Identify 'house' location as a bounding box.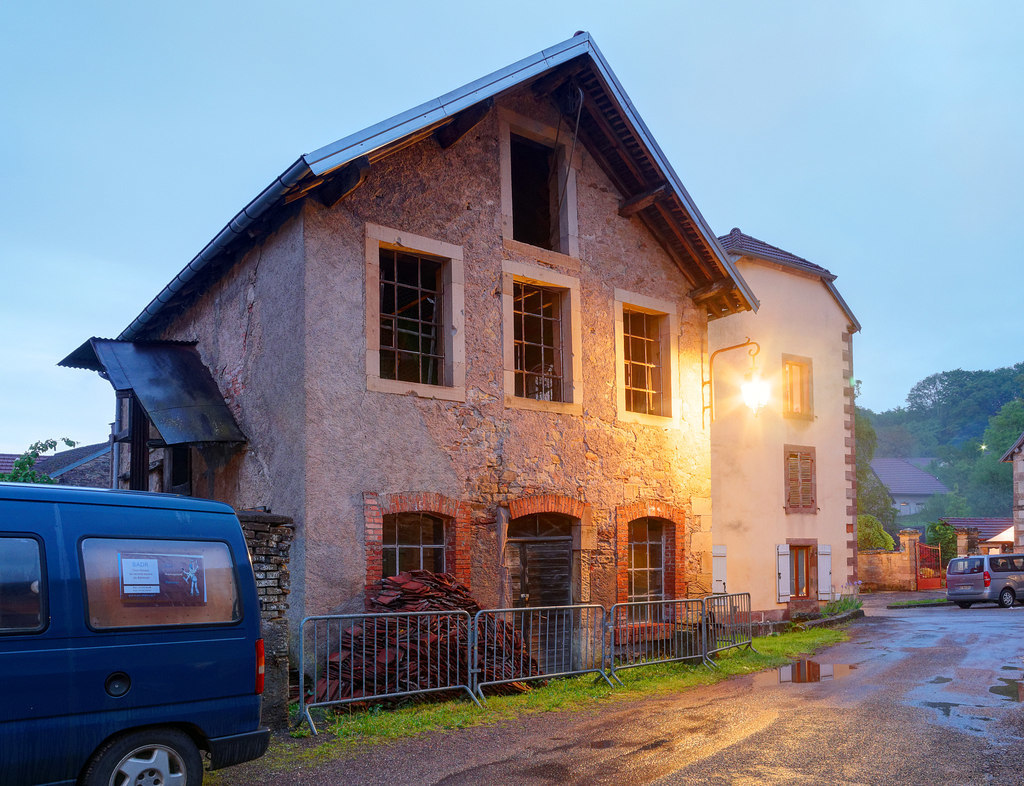
BBox(1000, 430, 1023, 560).
